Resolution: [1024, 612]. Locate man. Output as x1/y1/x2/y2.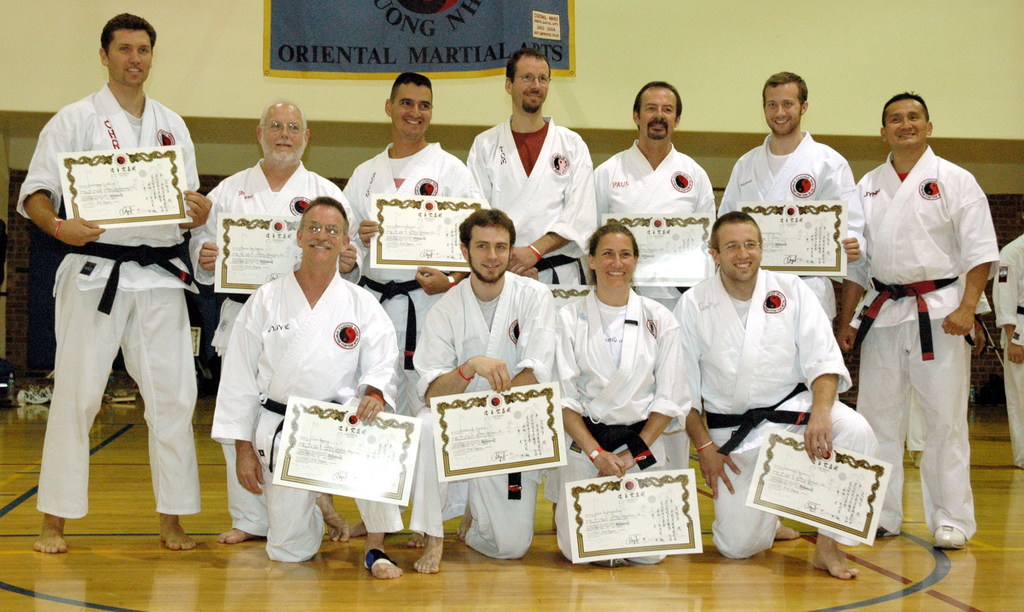
13/15/216/553.
